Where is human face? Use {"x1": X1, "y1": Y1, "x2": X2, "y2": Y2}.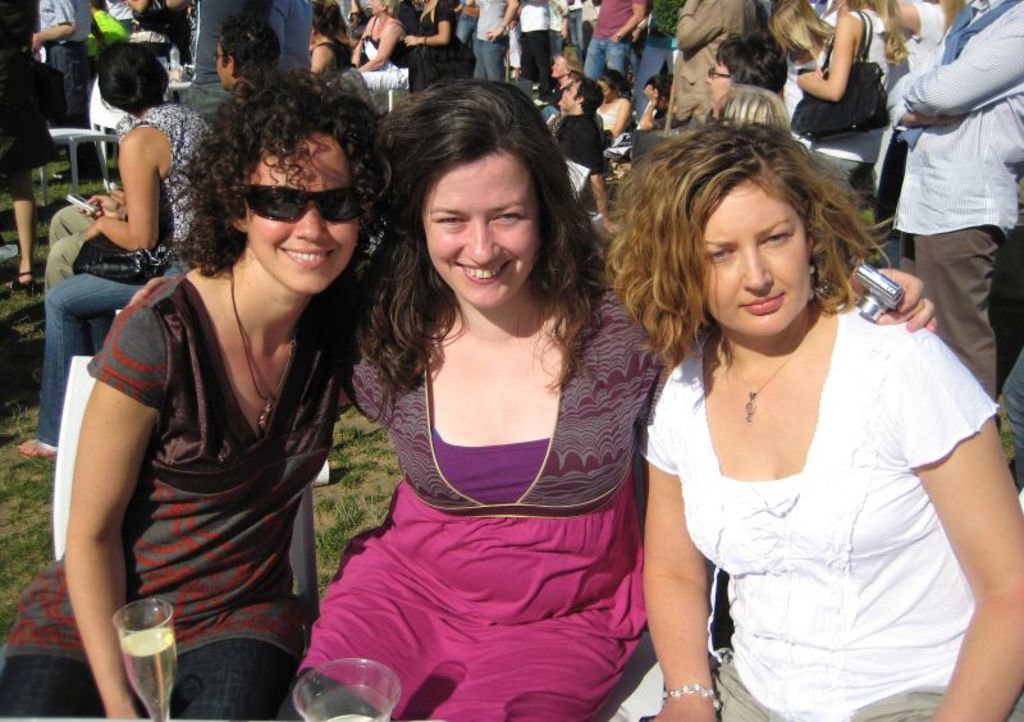
{"x1": 563, "y1": 82, "x2": 580, "y2": 111}.
